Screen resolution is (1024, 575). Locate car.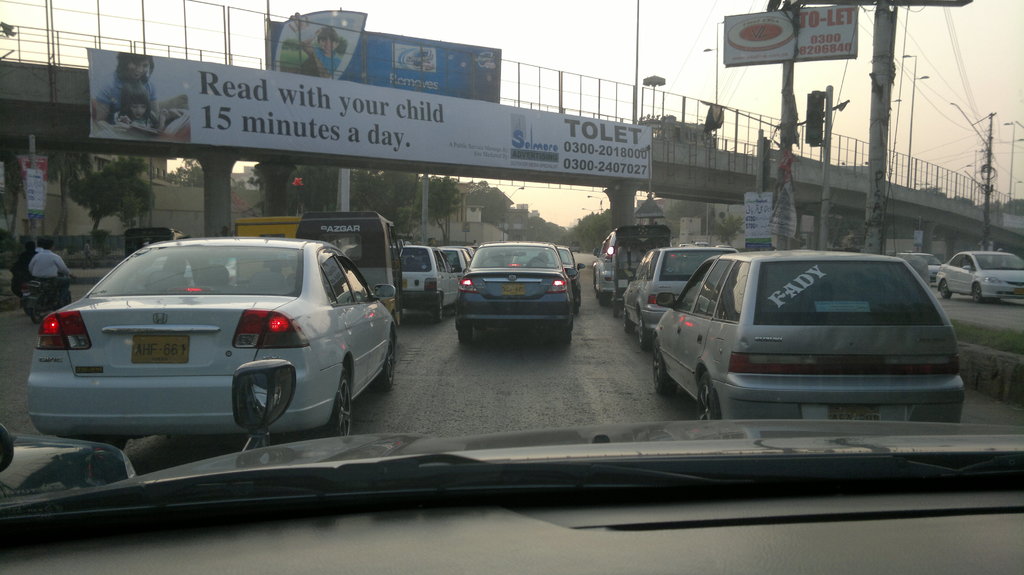
[left=593, top=221, right=676, bottom=306].
